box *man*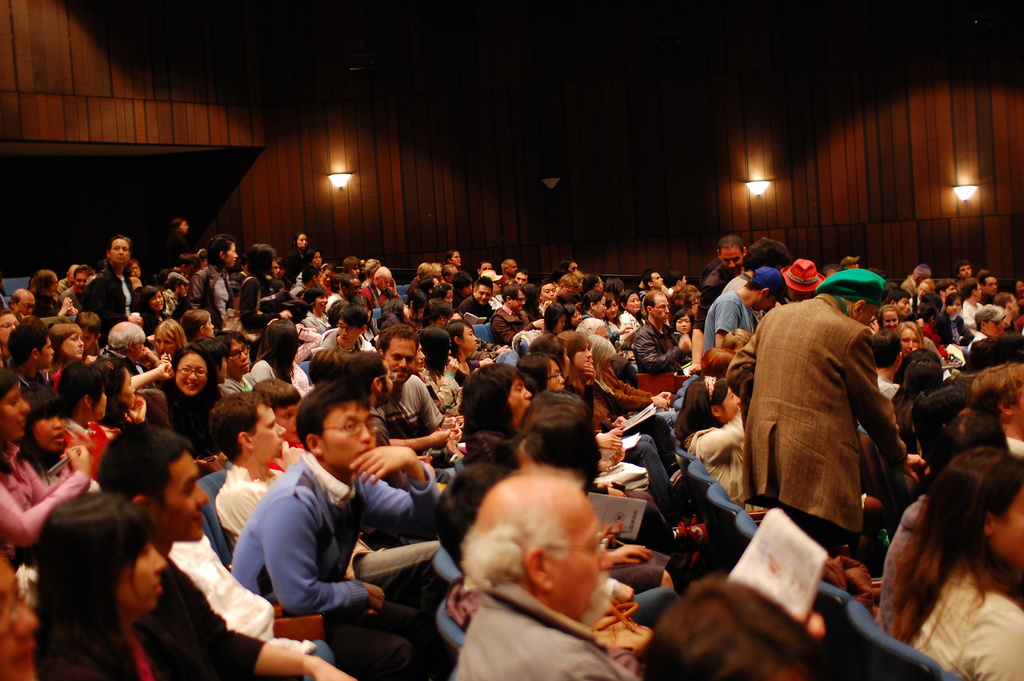
[701, 267, 784, 351]
